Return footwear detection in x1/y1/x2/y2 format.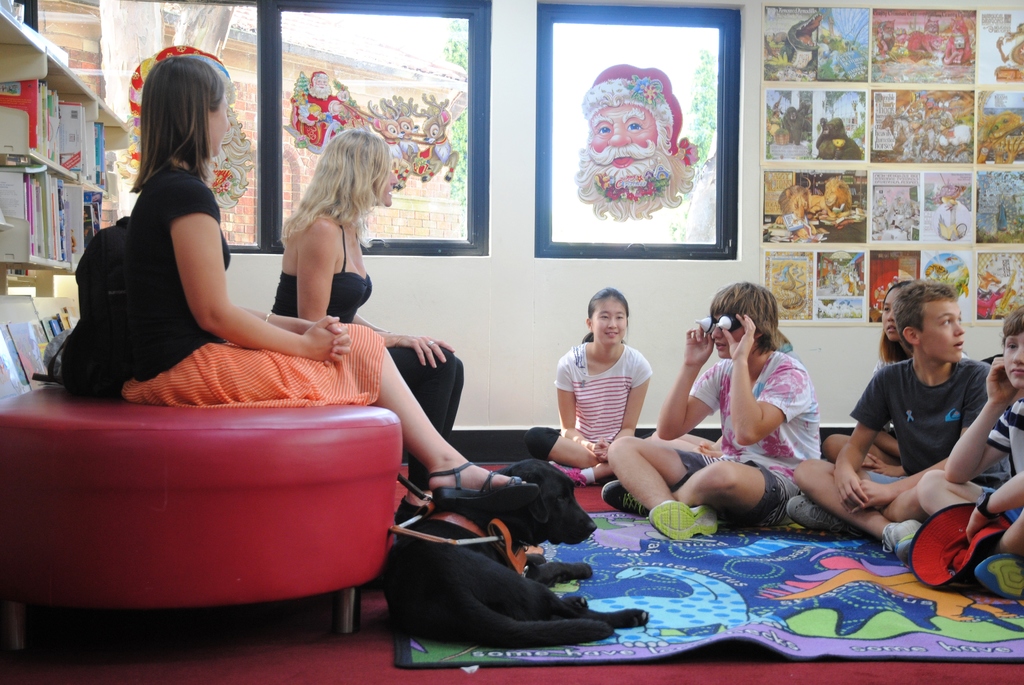
786/497/862/534.
